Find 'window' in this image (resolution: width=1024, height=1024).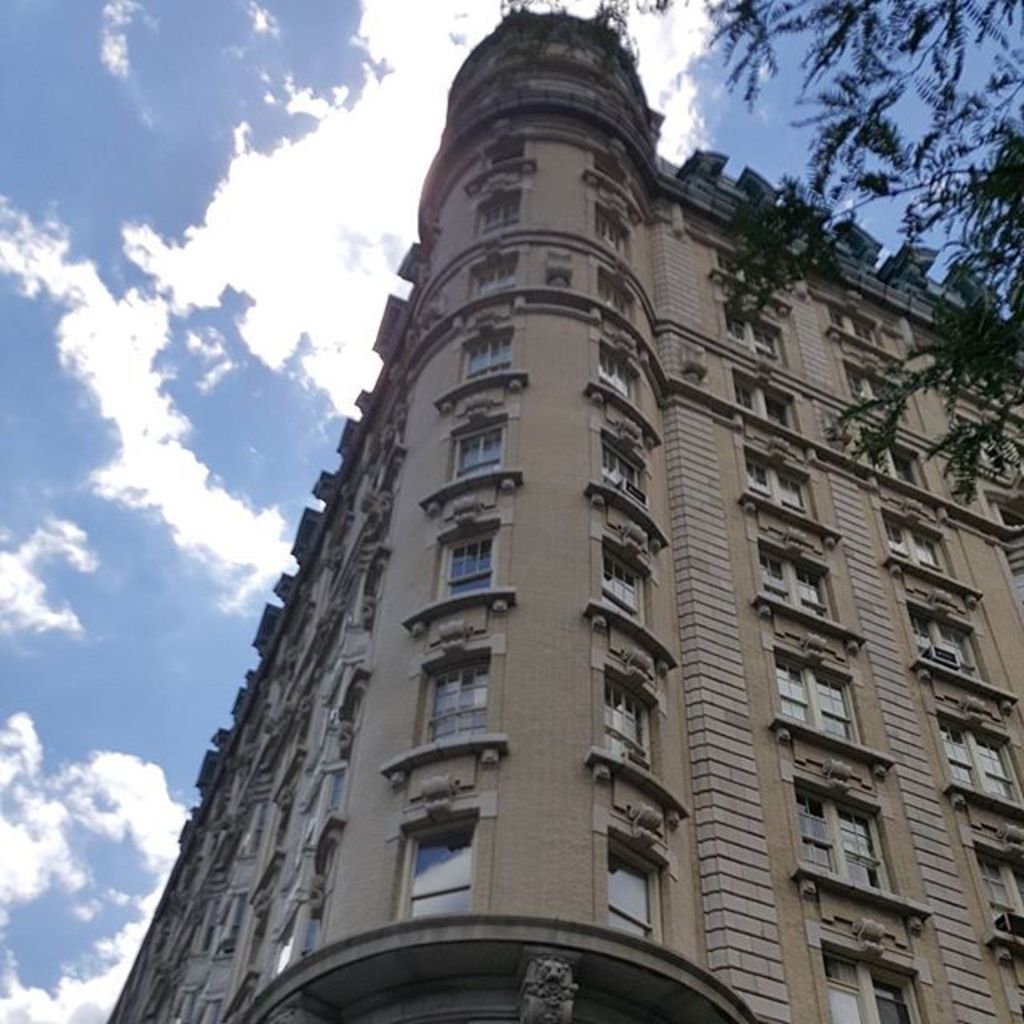
crop(946, 629, 978, 675).
